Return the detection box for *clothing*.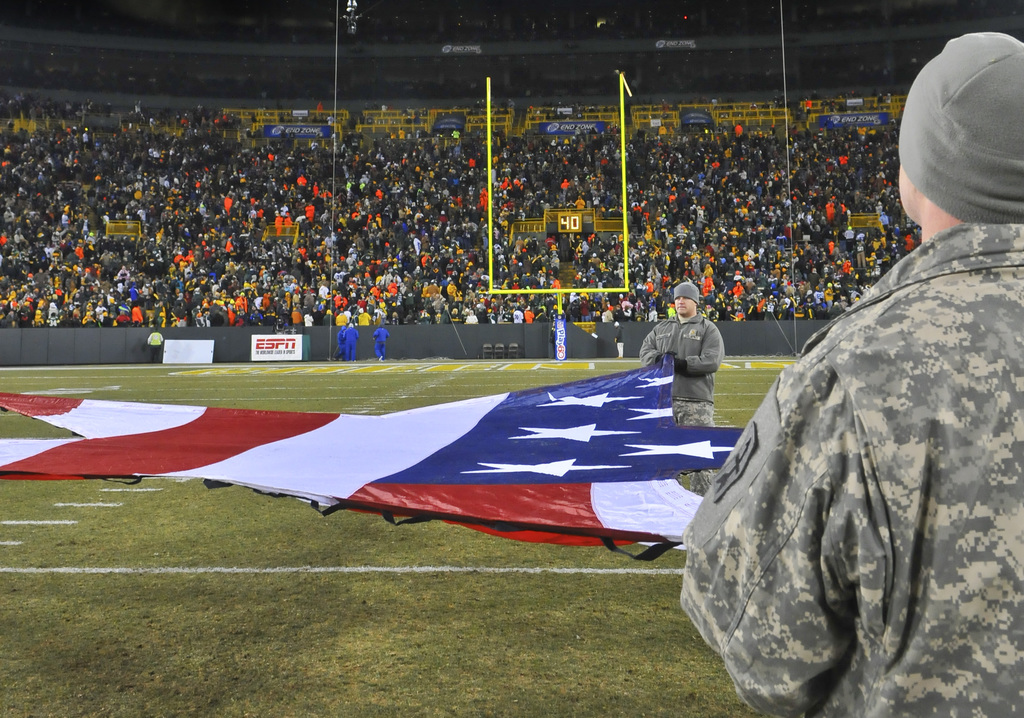
box(255, 291, 263, 303).
